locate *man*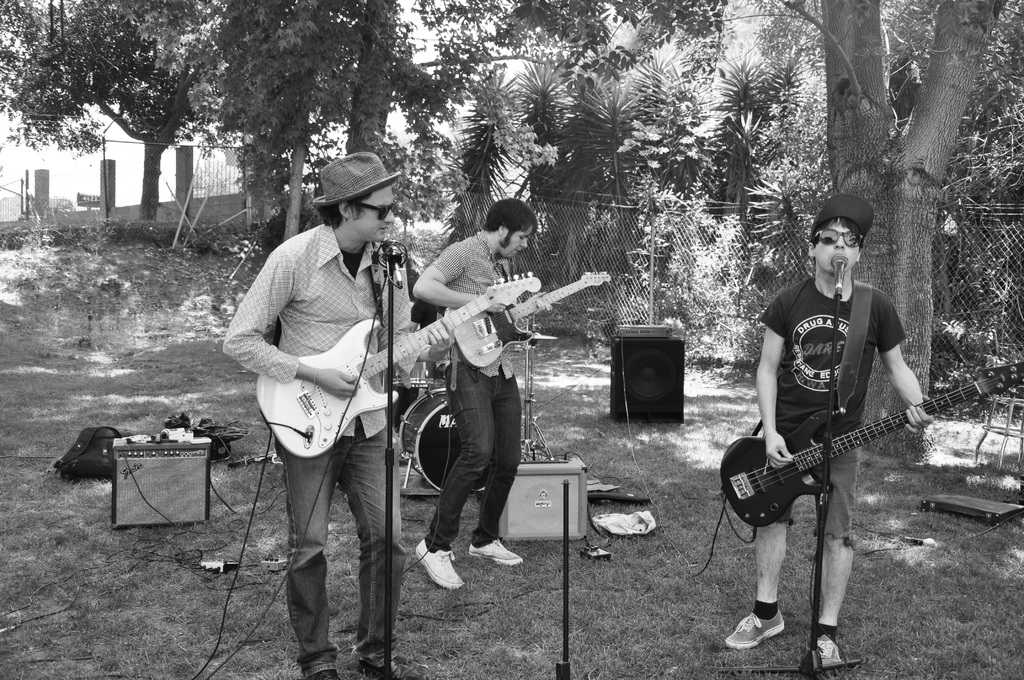
crop(232, 156, 431, 666)
